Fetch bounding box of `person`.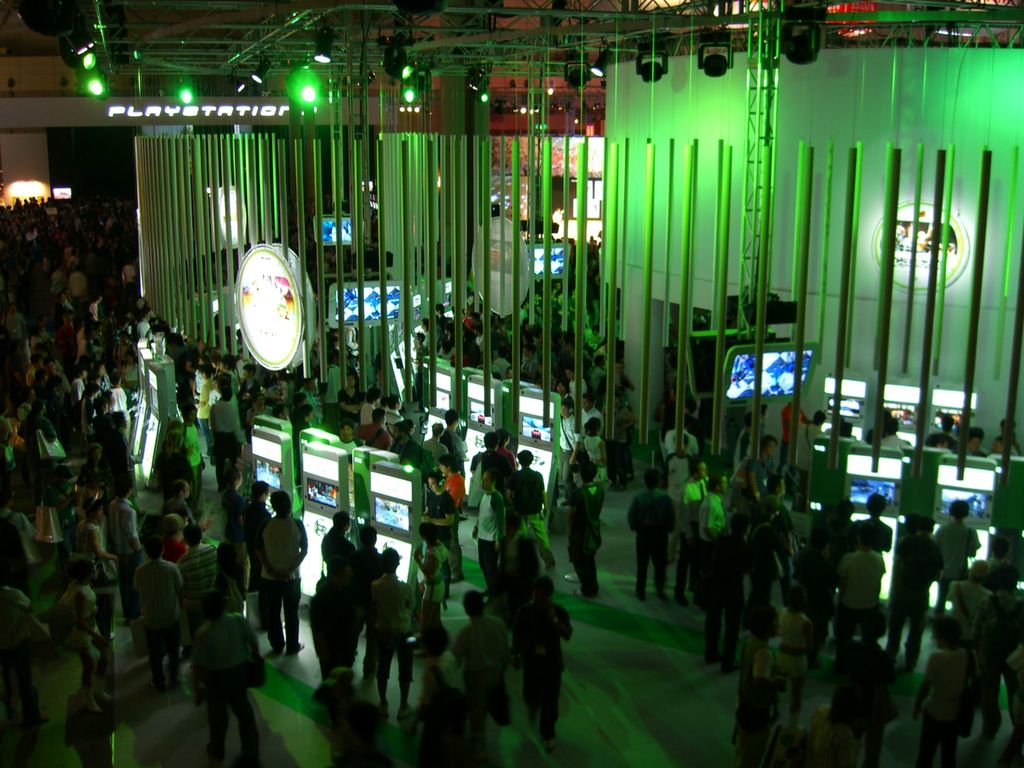
Bbox: box=[317, 663, 376, 764].
